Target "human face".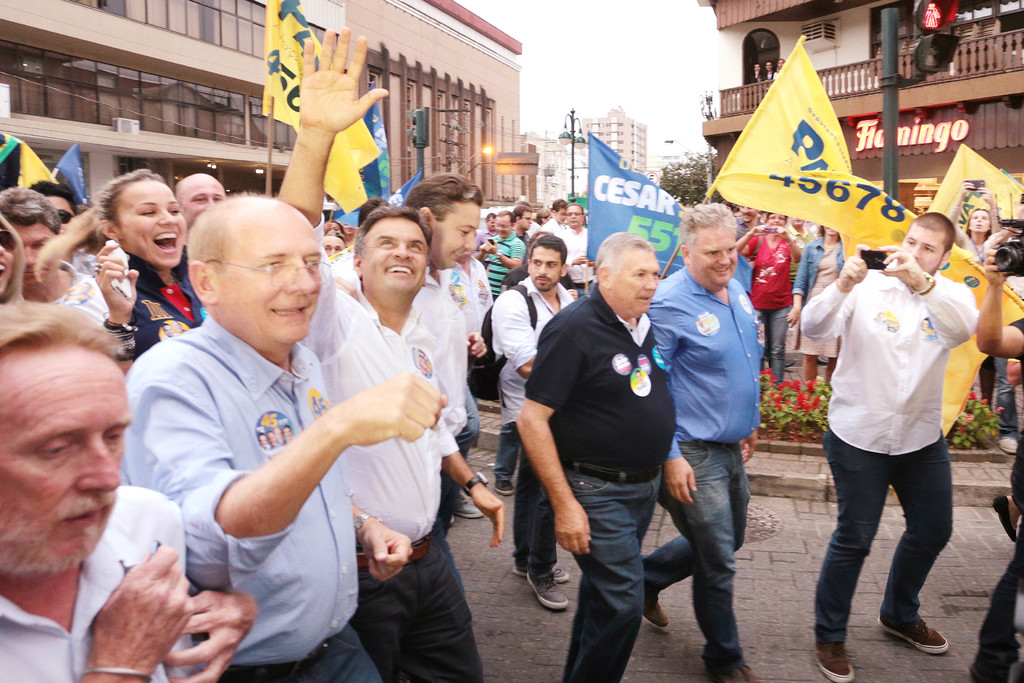
Target region: box(904, 224, 945, 272).
